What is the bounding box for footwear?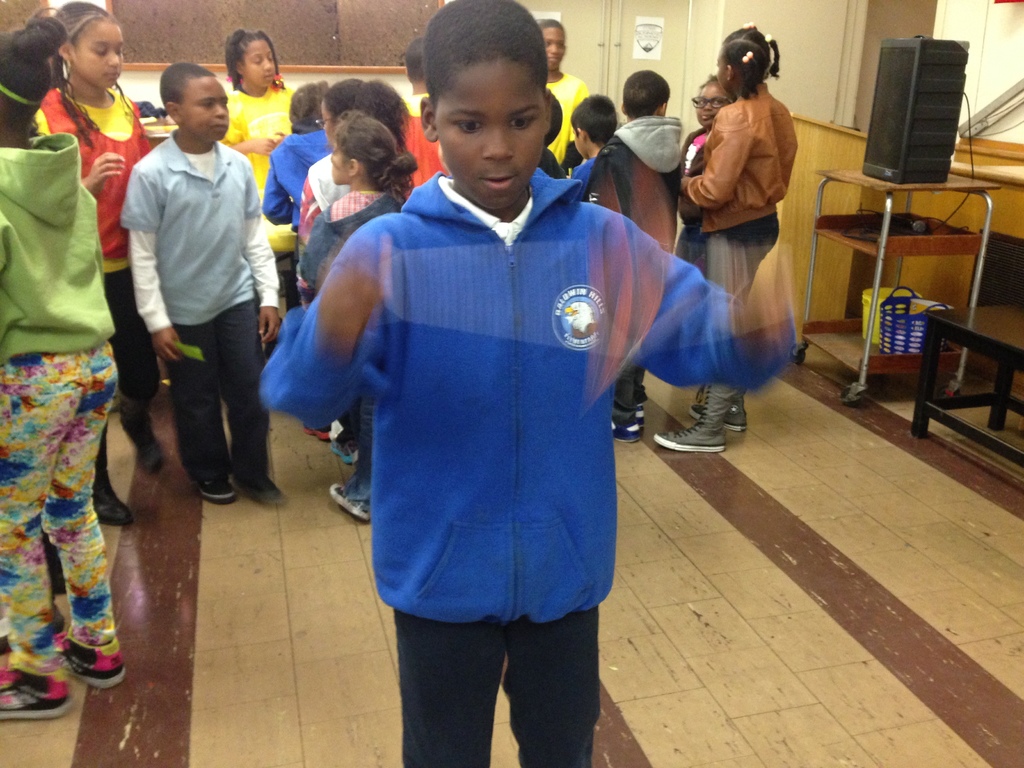
[611,406,634,439].
